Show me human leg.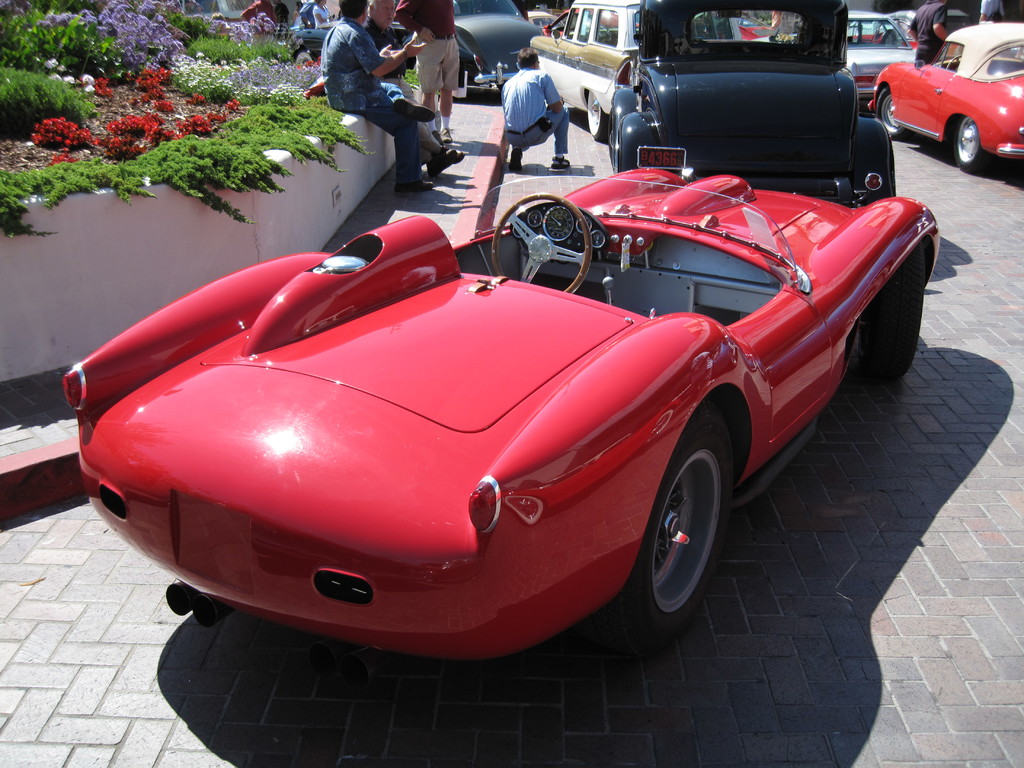
human leg is here: [428,148,467,177].
